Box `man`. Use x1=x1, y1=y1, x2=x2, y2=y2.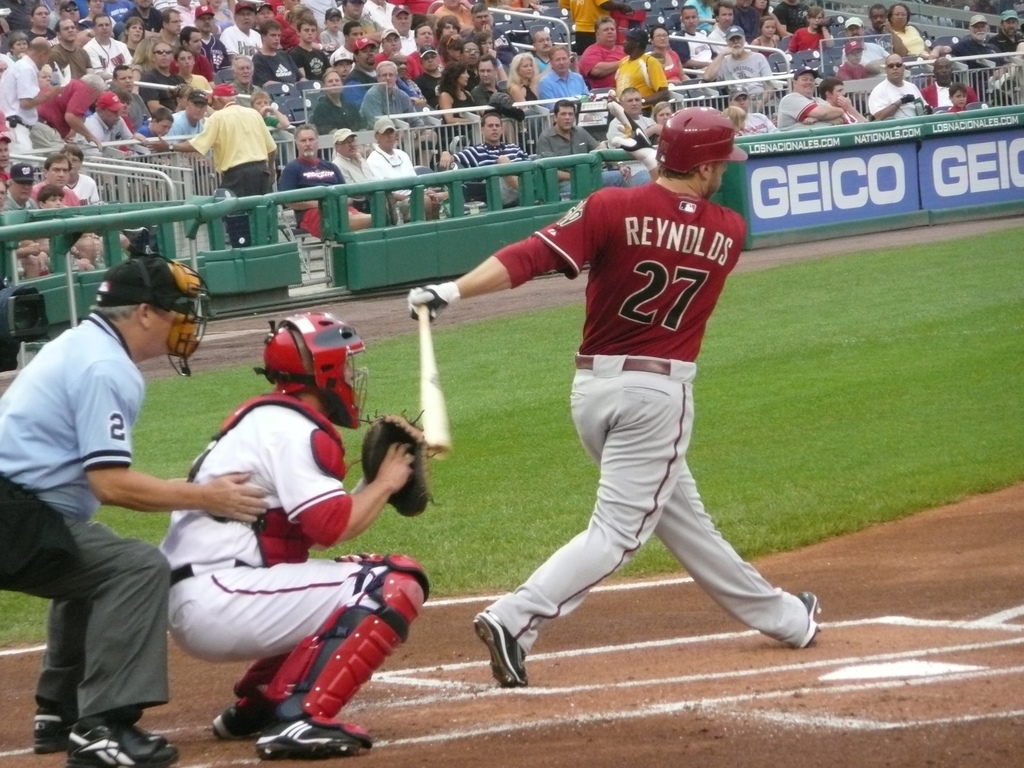
x1=816, y1=77, x2=866, y2=127.
